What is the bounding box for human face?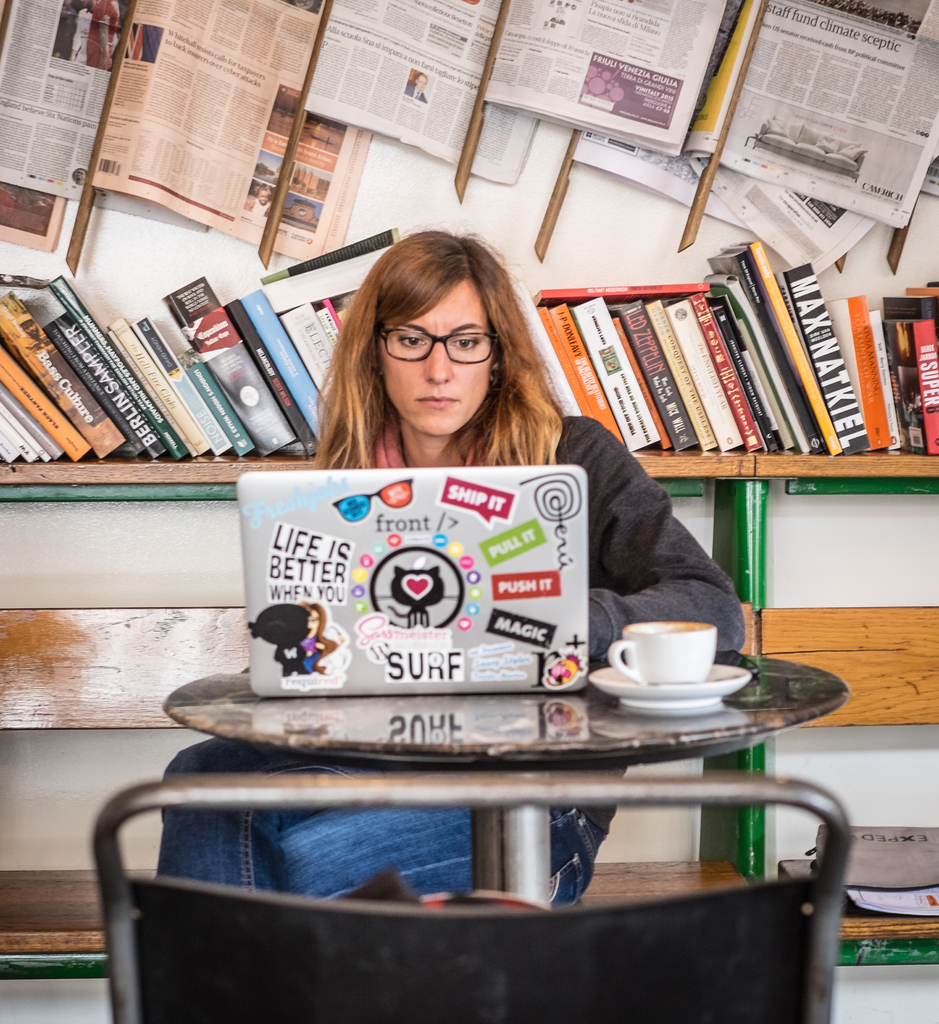
box(378, 277, 501, 436).
